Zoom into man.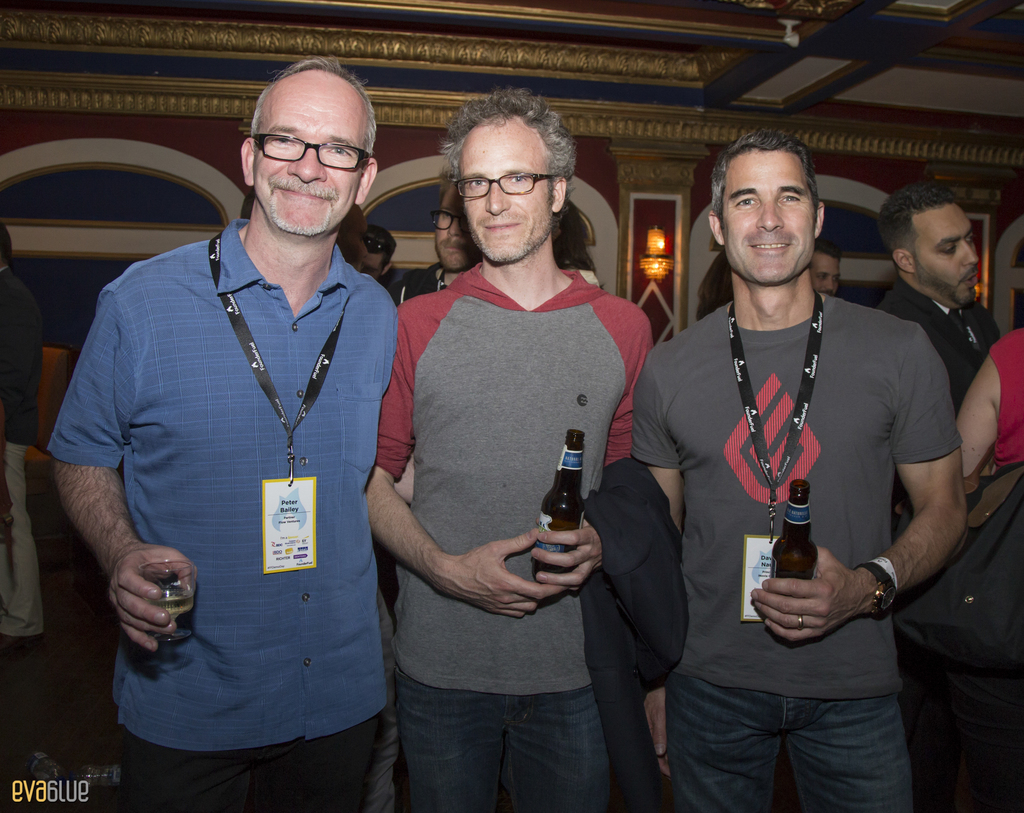
Zoom target: 362,87,654,812.
